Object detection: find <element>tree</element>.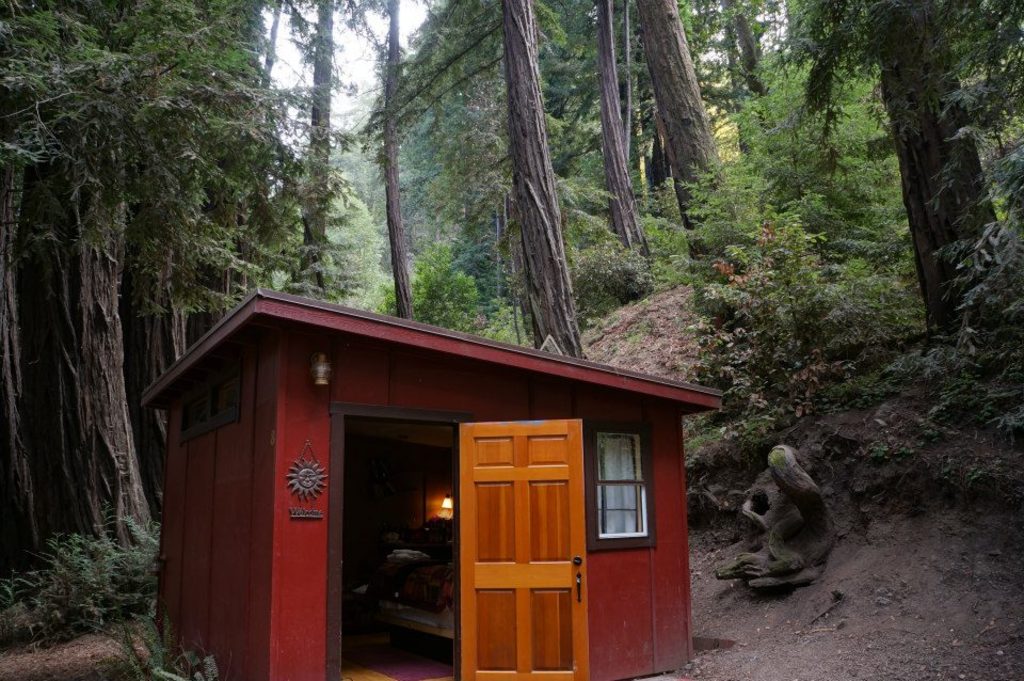
locate(636, 0, 747, 310).
